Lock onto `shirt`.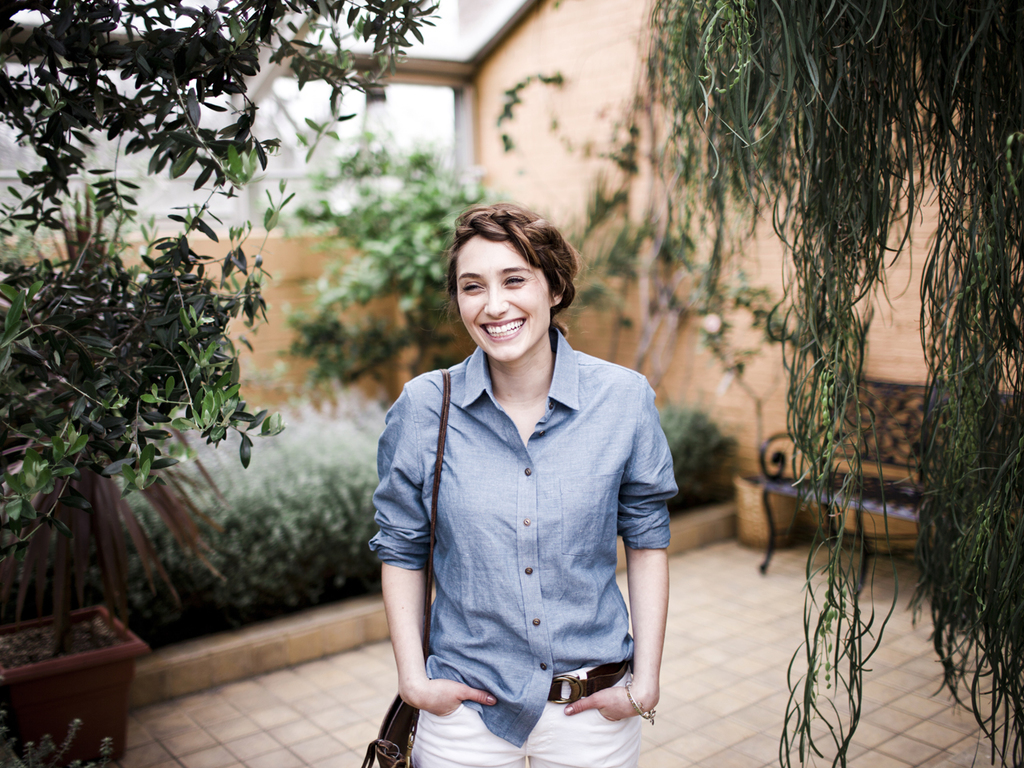
Locked: 376, 329, 686, 708.
